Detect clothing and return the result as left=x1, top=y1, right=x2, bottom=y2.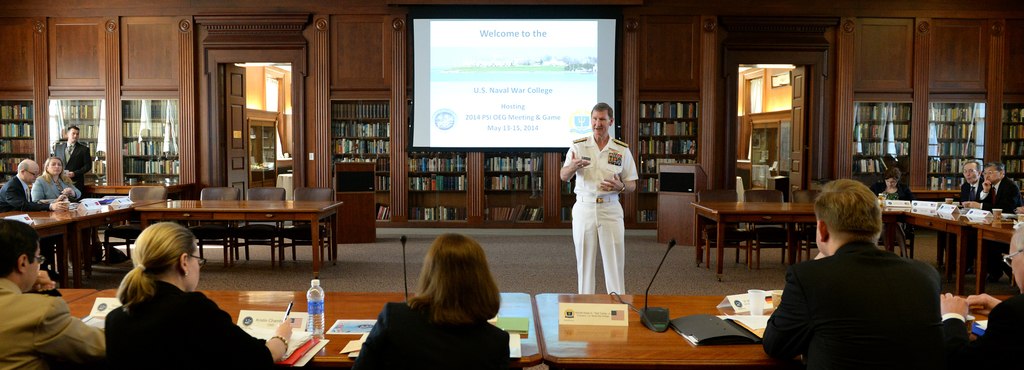
left=32, top=179, right=83, bottom=215.
